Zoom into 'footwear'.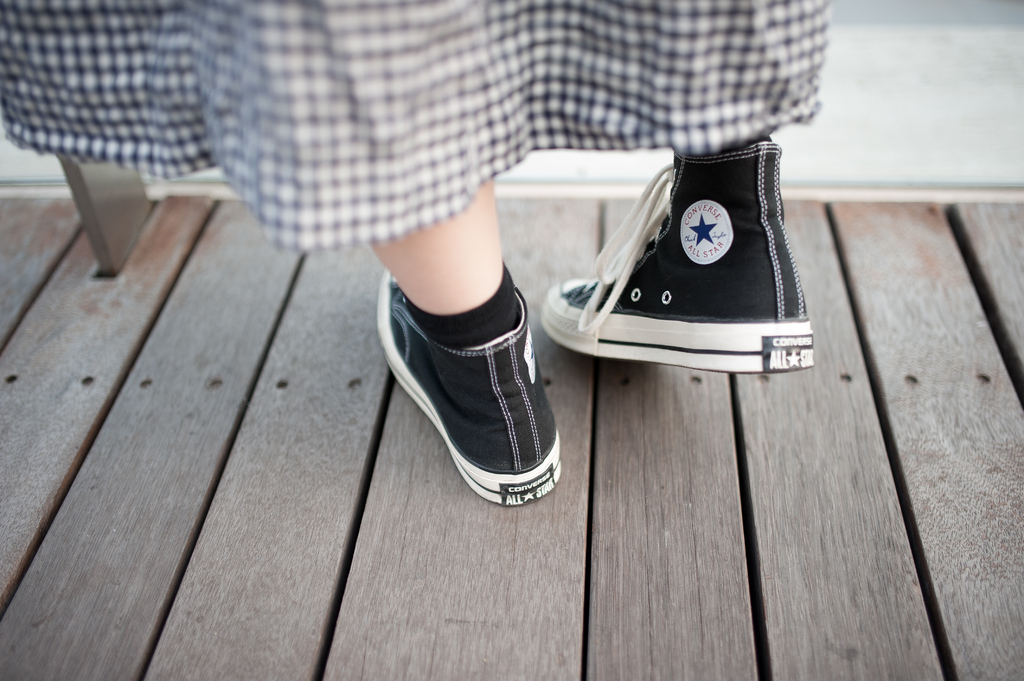
Zoom target: (left=535, top=144, right=816, bottom=368).
